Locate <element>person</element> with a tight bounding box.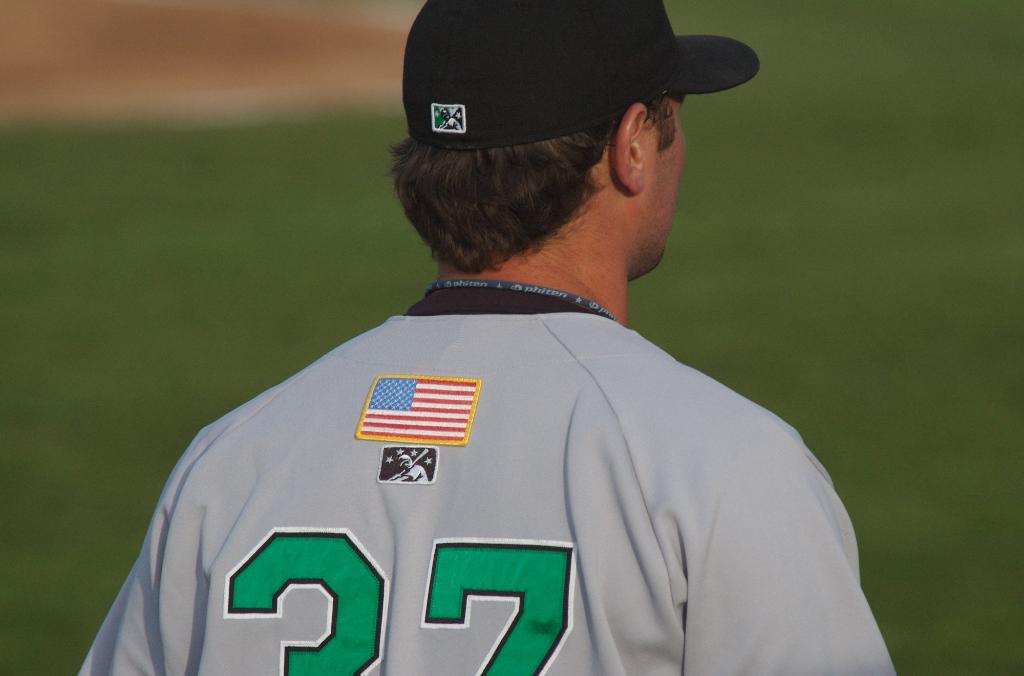
(left=127, top=33, right=857, bottom=672).
